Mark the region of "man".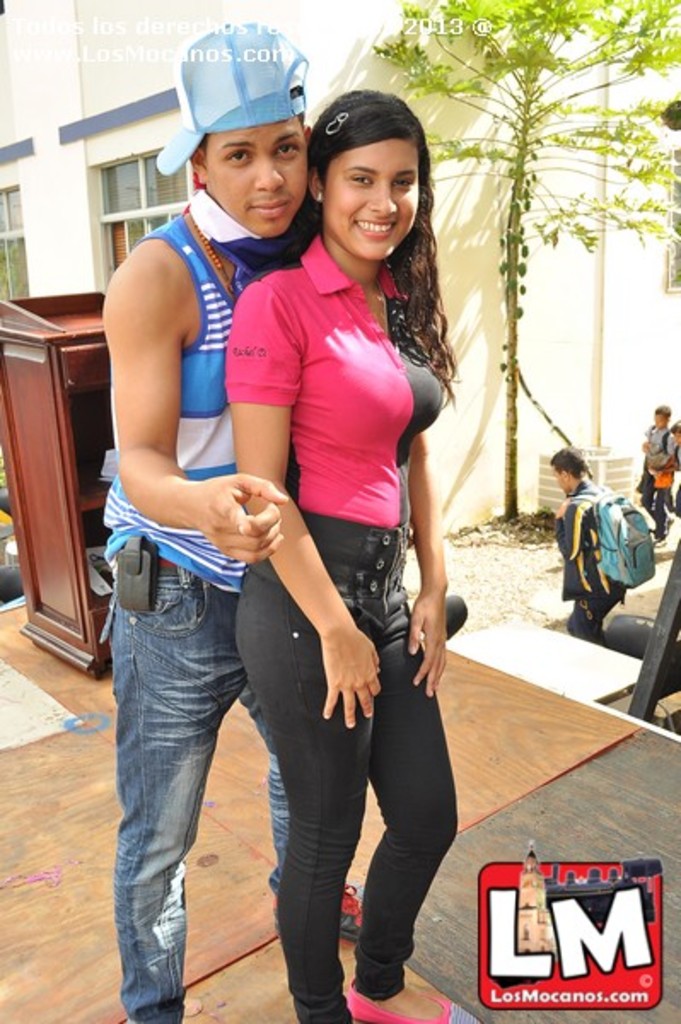
Region: left=104, top=43, right=444, bottom=1023.
